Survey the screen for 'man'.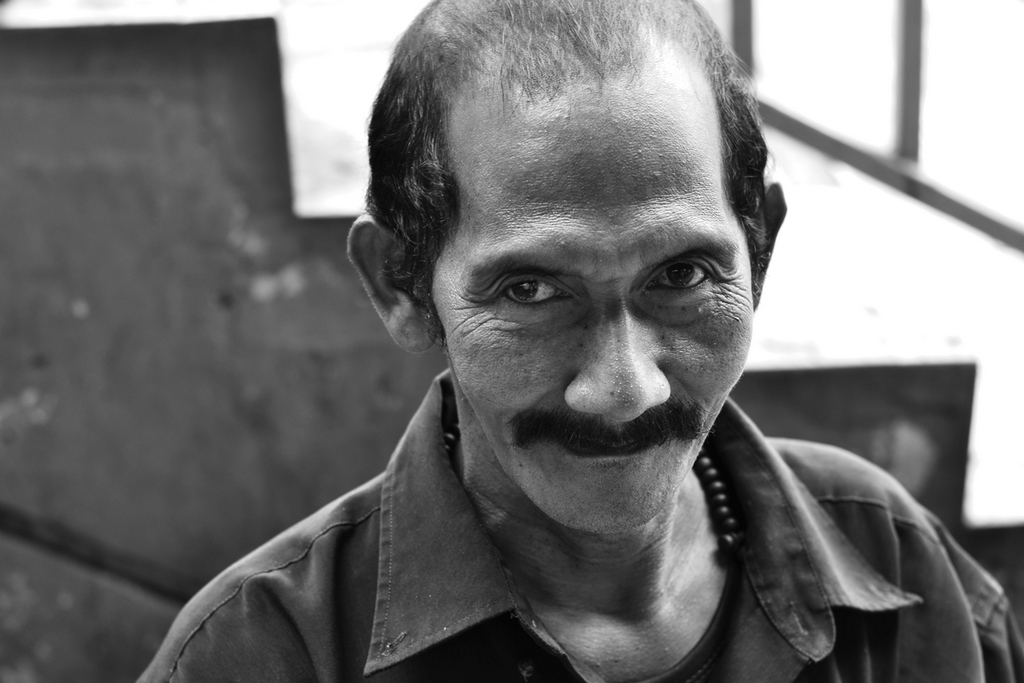
Survey found: <region>125, 21, 966, 679</region>.
